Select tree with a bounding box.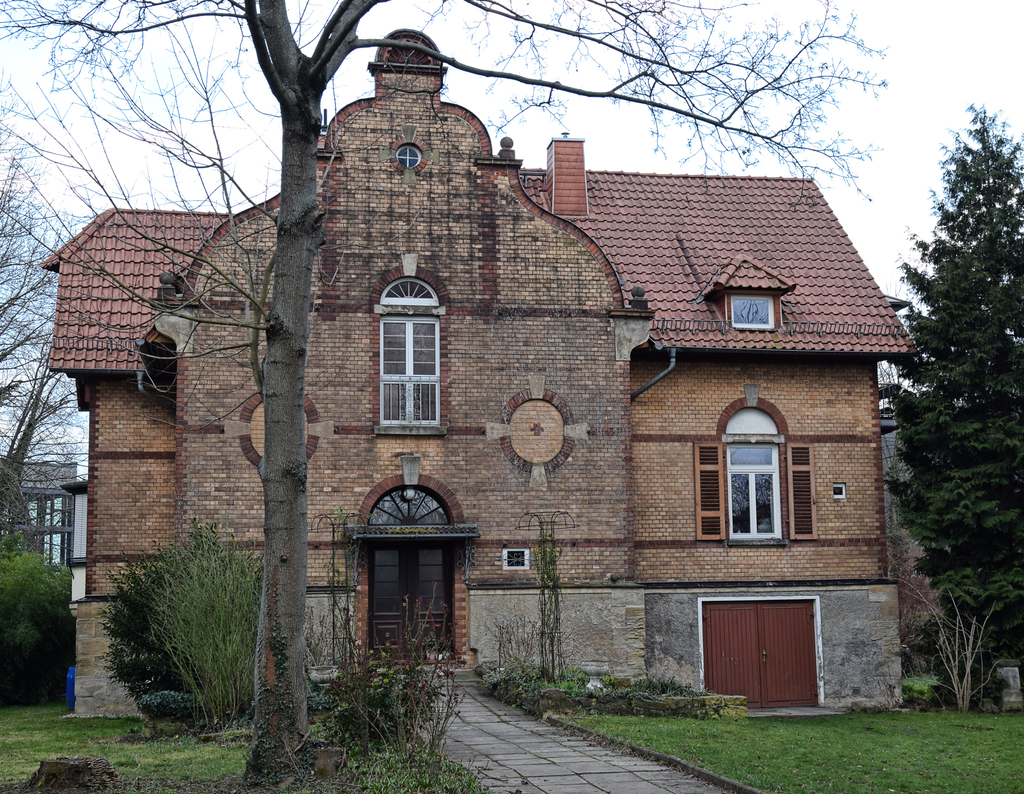
{"x1": 0, "y1": 0, "x2": 892, "y2": 793}.
